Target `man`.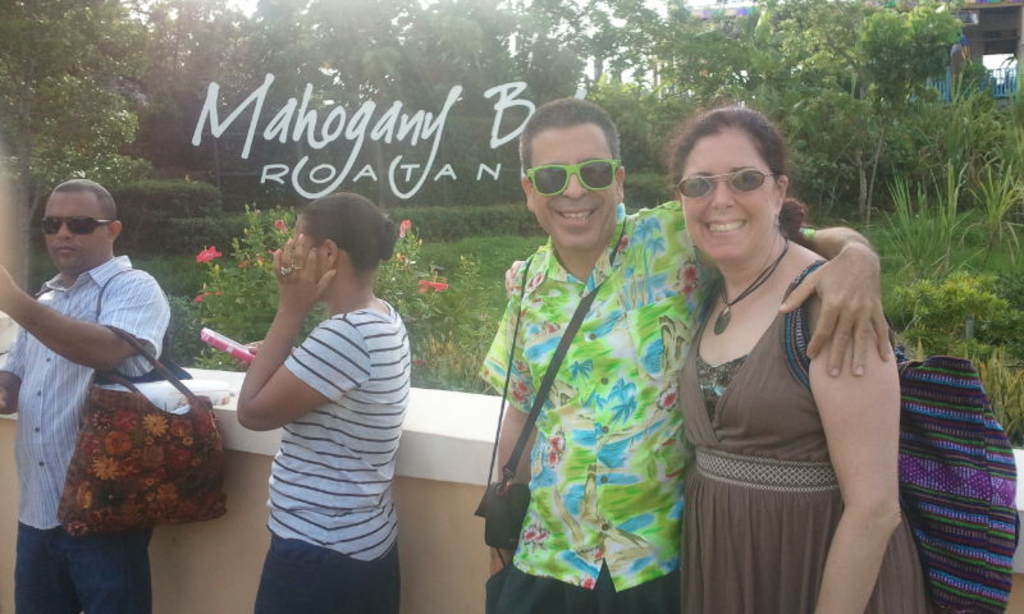
Target region: <region>474, 101, 882, 613</region>.
